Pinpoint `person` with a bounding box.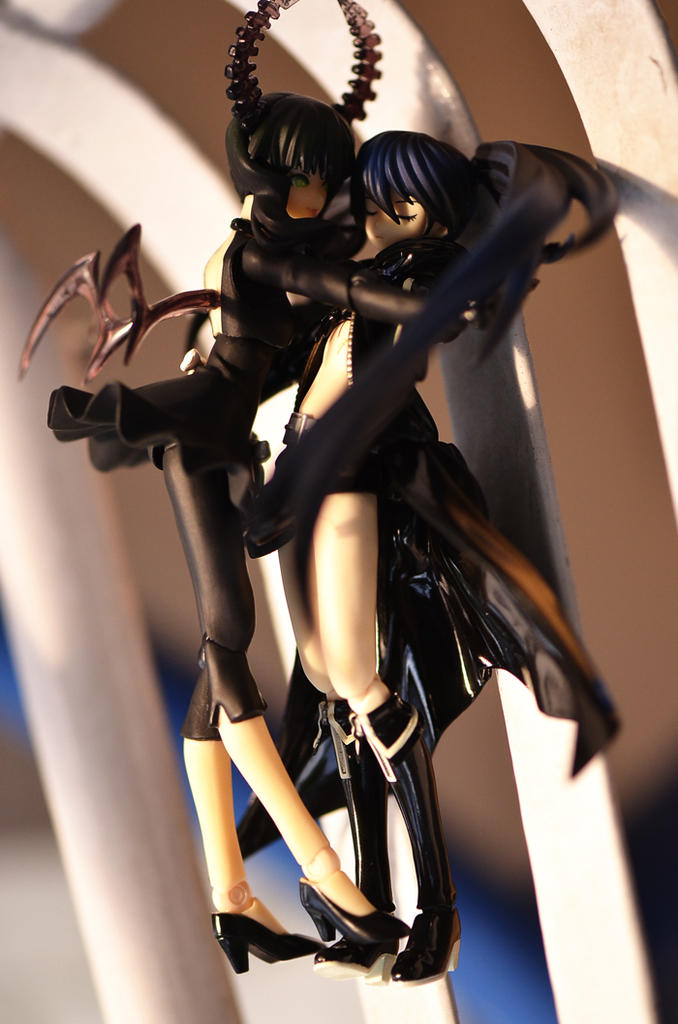
region(241, 128, 621, 983).
